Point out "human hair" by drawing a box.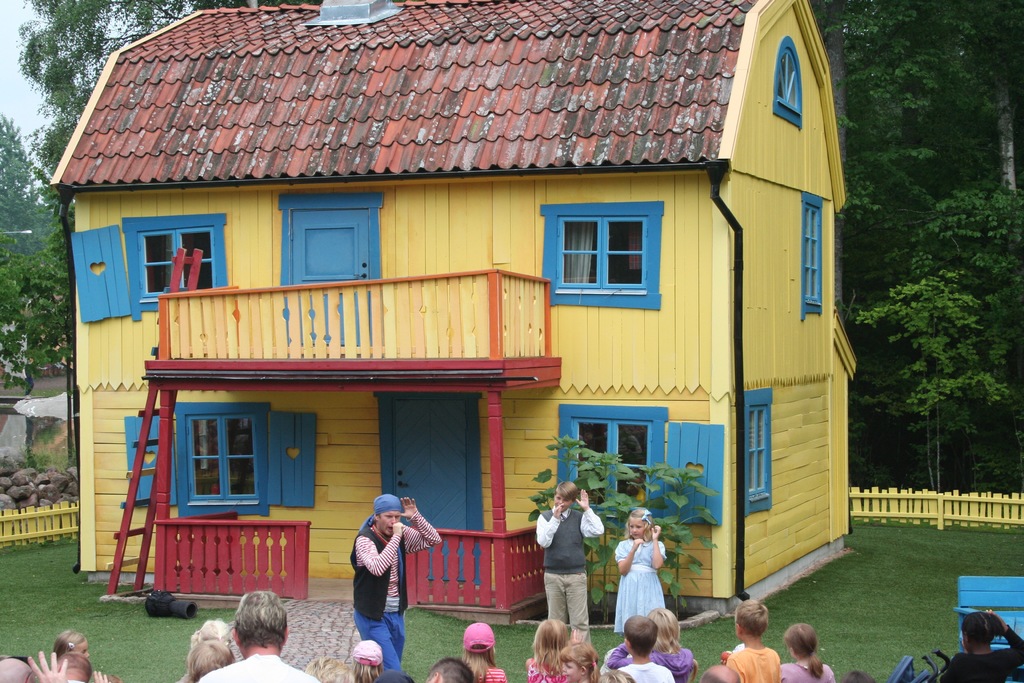
pyautogui.locateOnScreen(52, 629, 85, 655).
